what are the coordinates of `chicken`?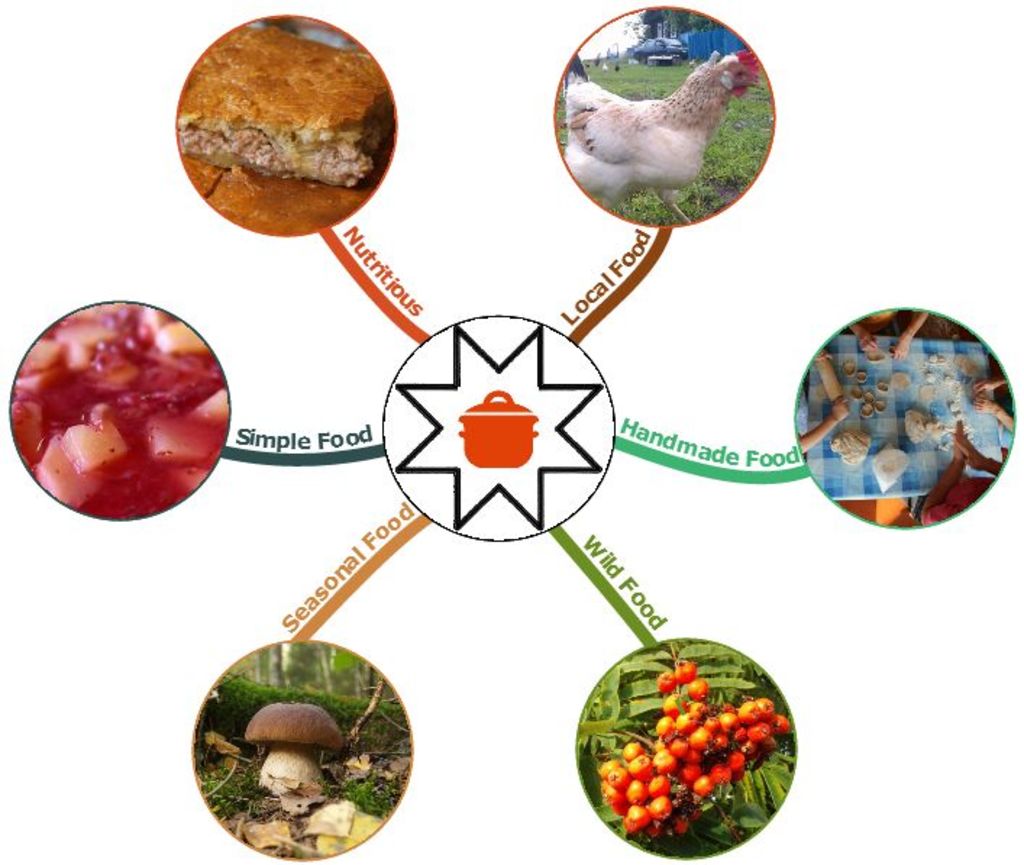
region(555, 7, 791, 229).
